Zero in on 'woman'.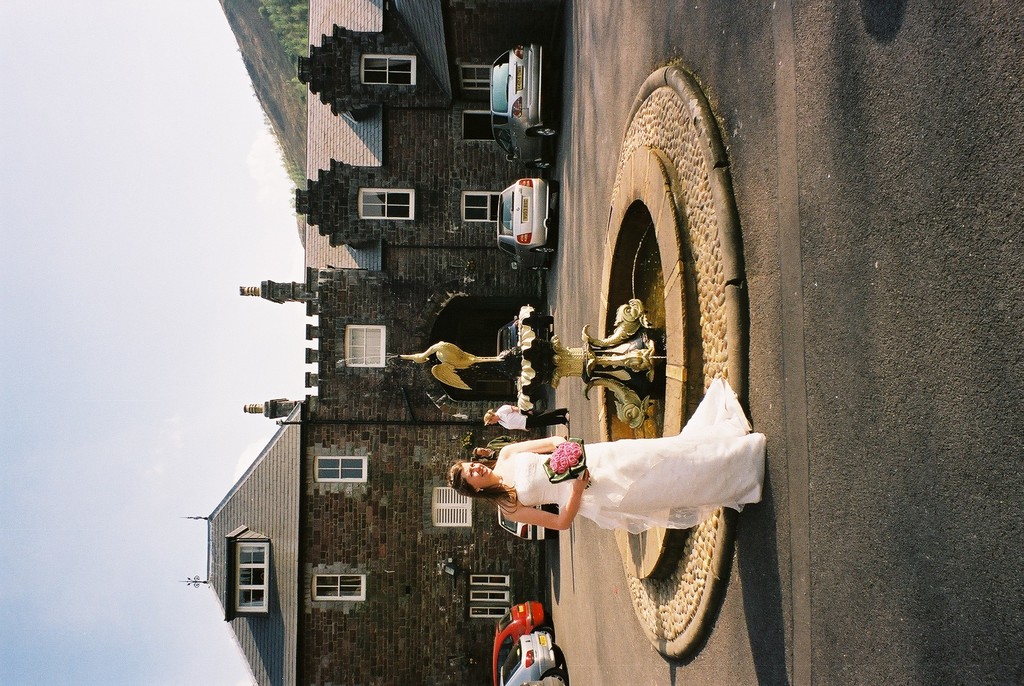
Zeroed in: bbox=[445, 433, 765, 530].
